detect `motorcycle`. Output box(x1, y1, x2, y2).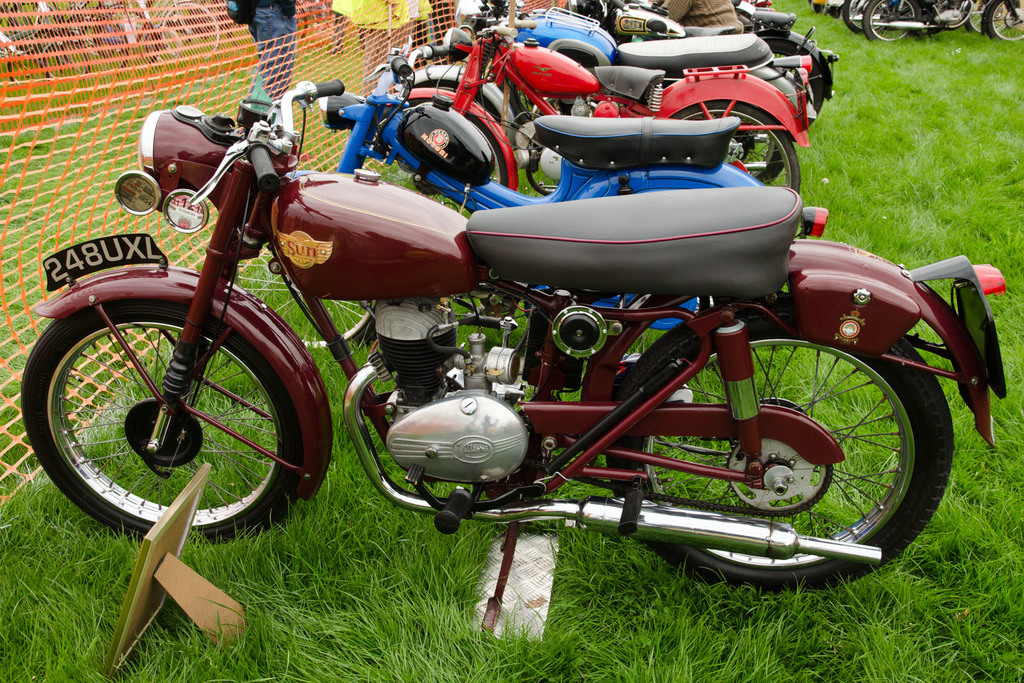
box(371, 0, 814, 191).
